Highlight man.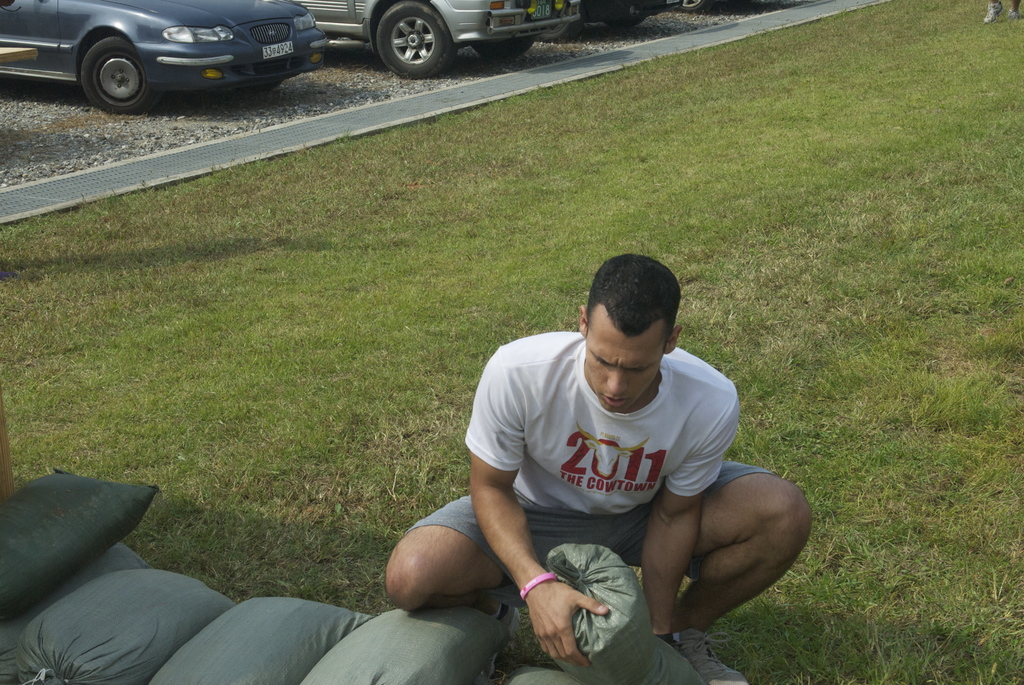
Highlighted region: [left=424, top=249, right=801, bottom=673].
